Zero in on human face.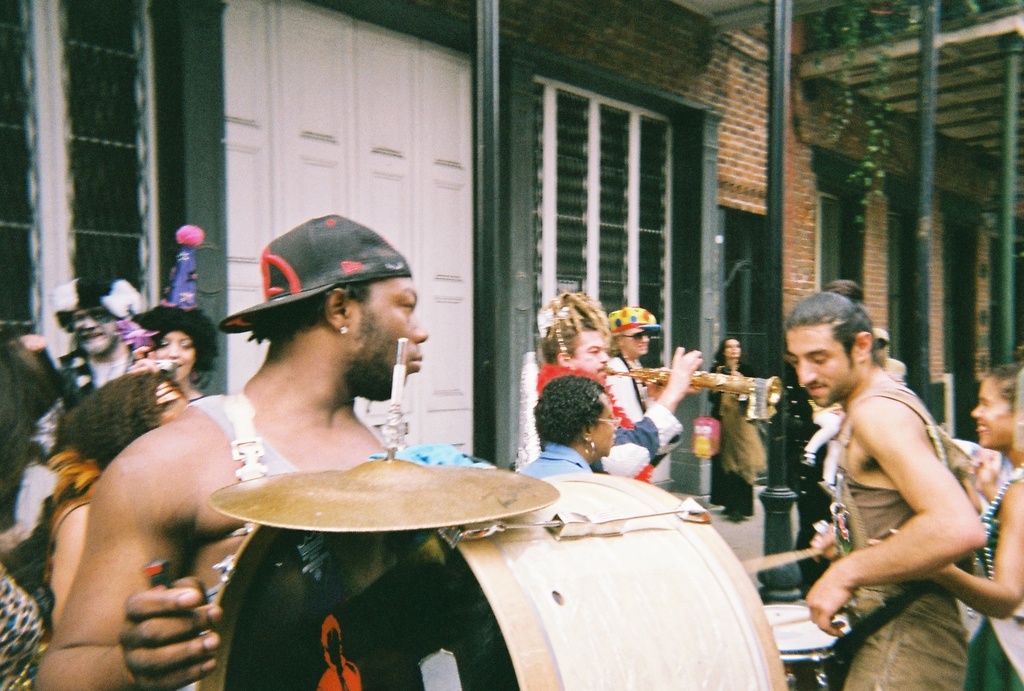
Zeroed in: rect(970, 376, 1016, 450).
